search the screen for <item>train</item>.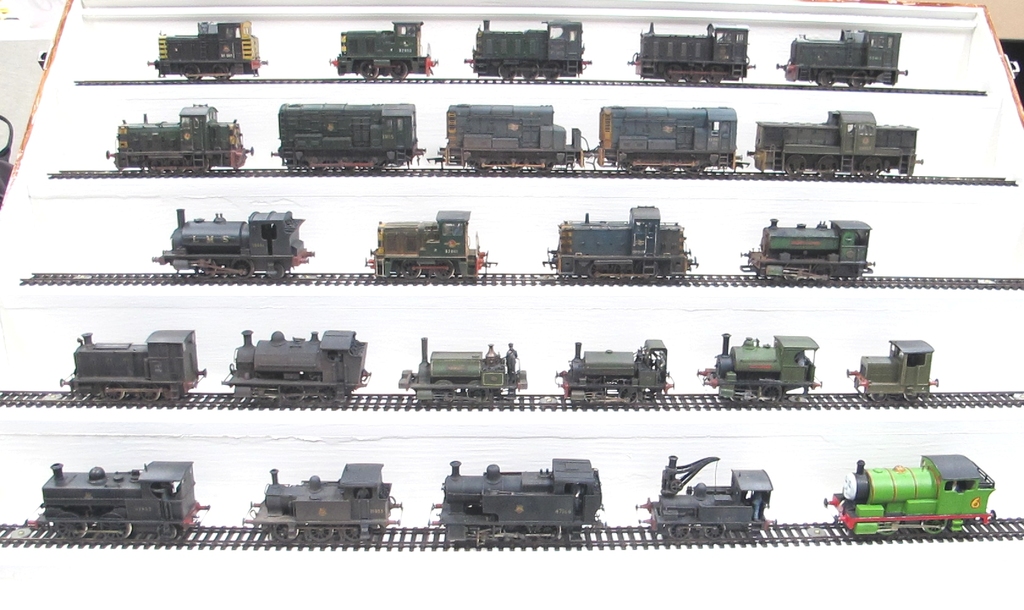
Found at {"x1": 739, "y1": 215, "x2": 877, "y2": 281}.
